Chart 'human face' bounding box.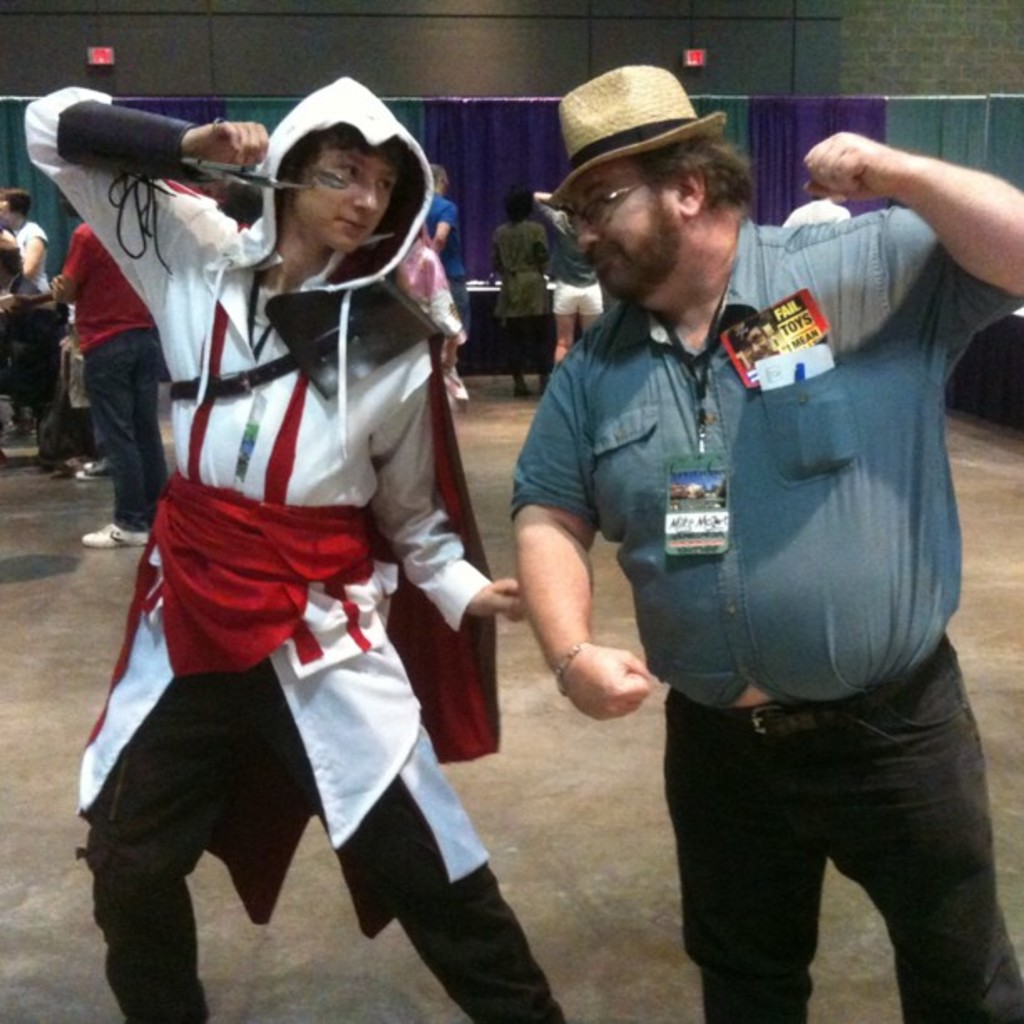
Charted: [left=566, top=142, right=666, bottom=305].
